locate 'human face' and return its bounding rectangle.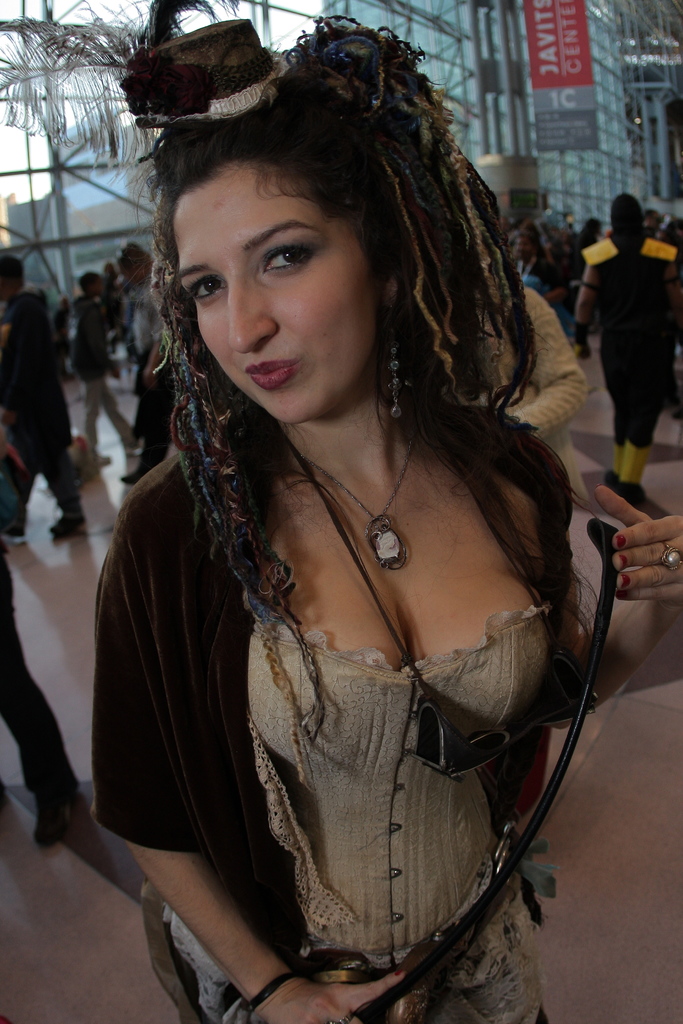
bbox(165, 159, 378, 442).
